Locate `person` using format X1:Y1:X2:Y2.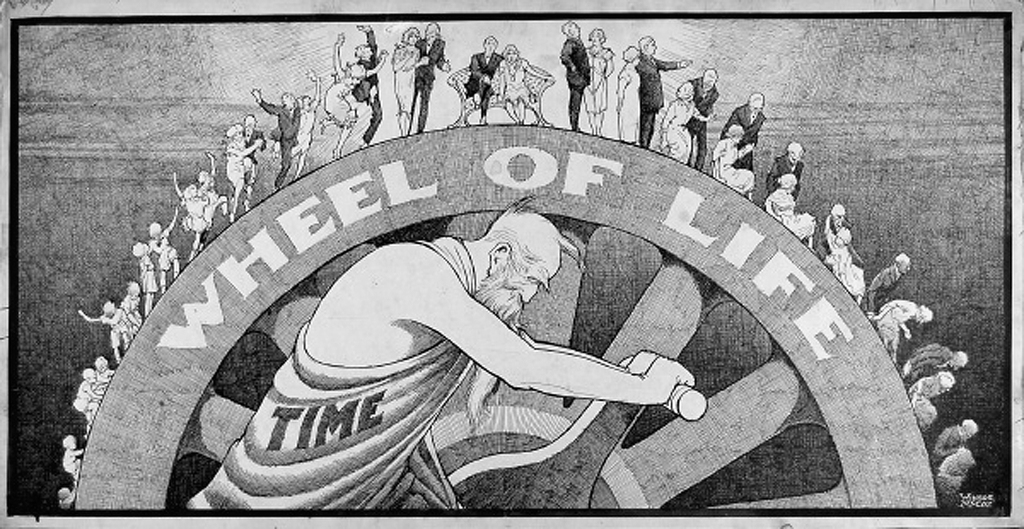
90:355:112:397.
